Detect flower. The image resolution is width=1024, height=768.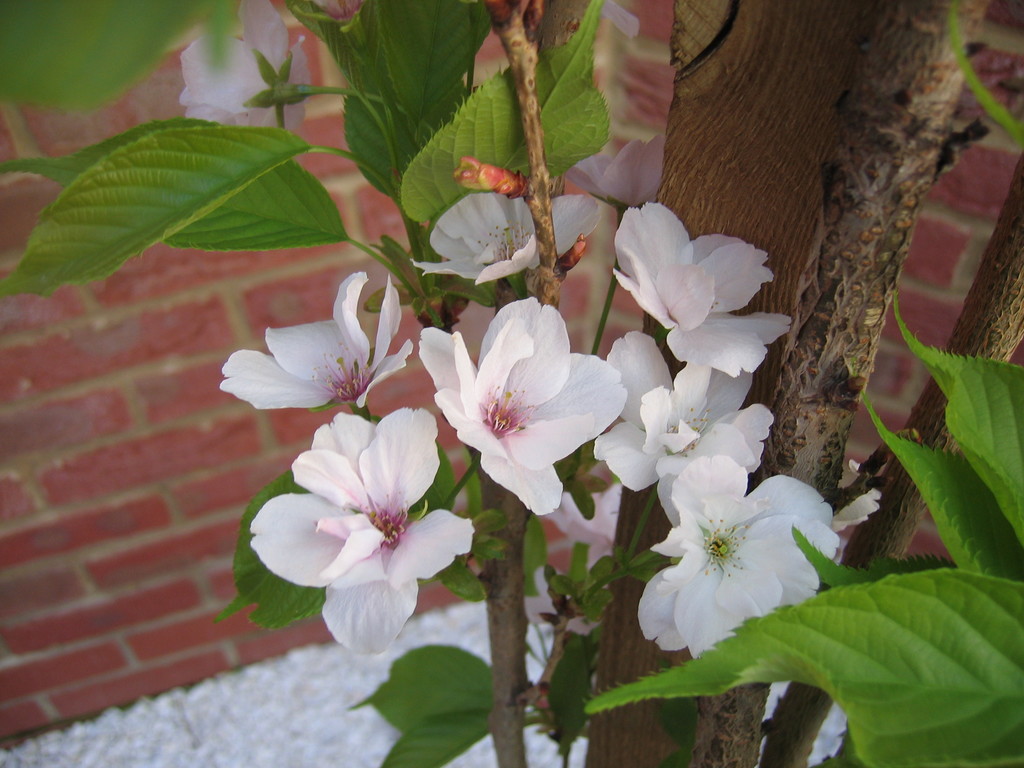
{"left": 415, "top": 290, "right": 623, "bottom": 522}.
